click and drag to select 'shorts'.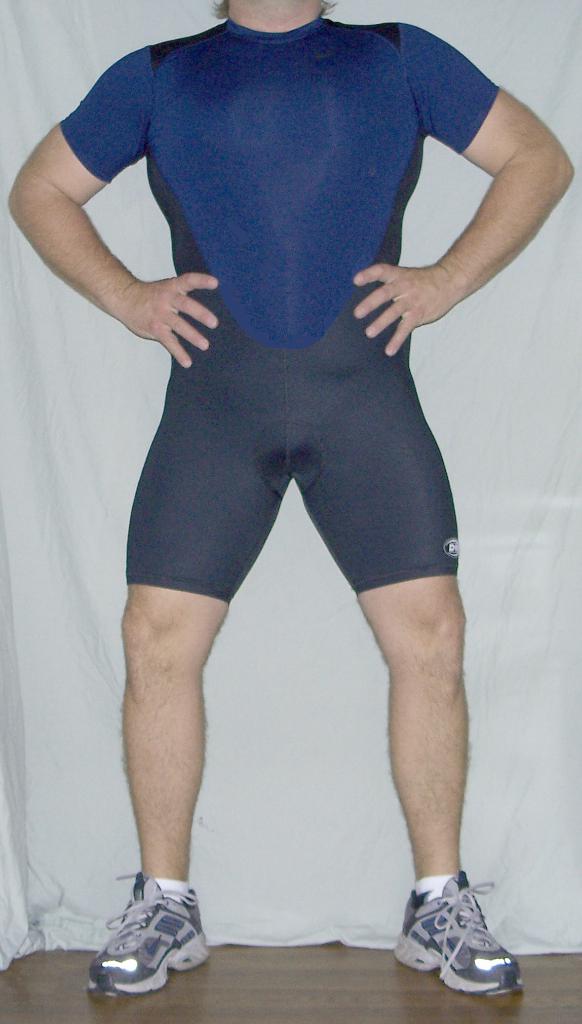
Selection: (95,397,485,602).
